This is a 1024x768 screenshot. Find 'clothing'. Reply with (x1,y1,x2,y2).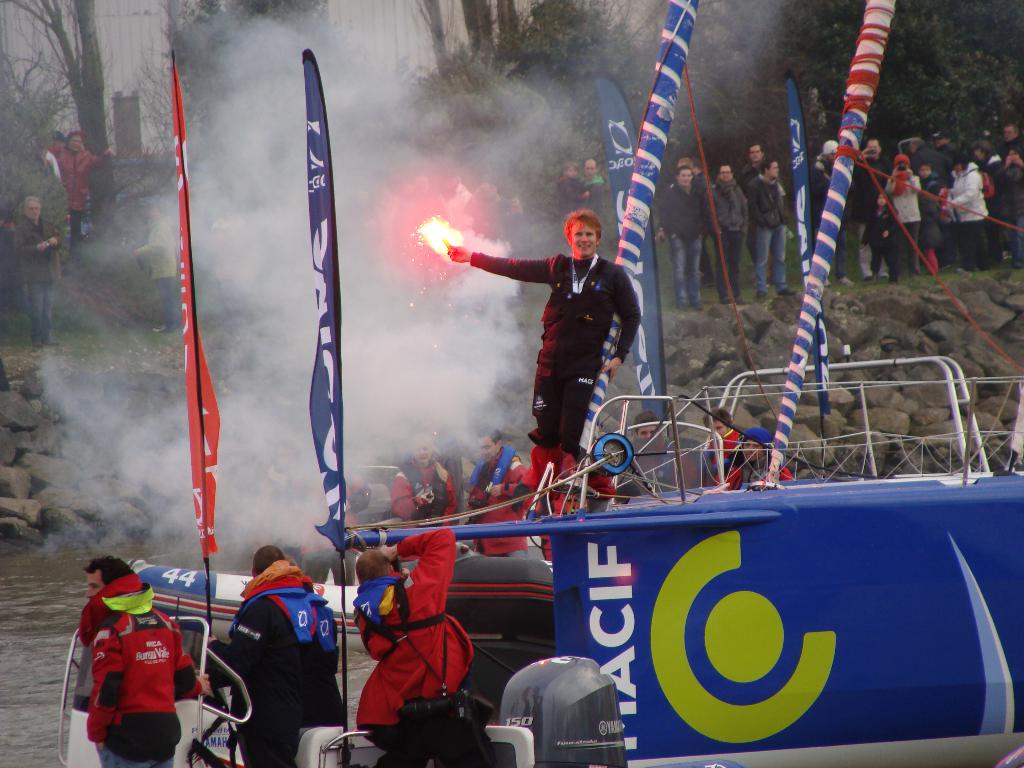
(885,162,920,259).
